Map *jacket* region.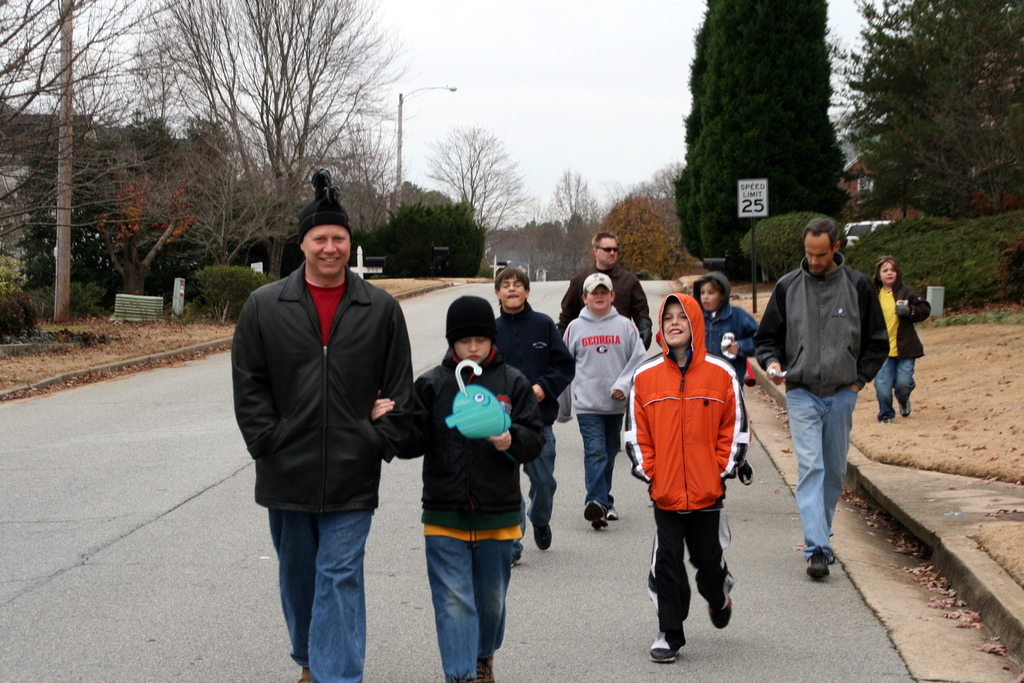
Mapped to 750:256:893:397.
